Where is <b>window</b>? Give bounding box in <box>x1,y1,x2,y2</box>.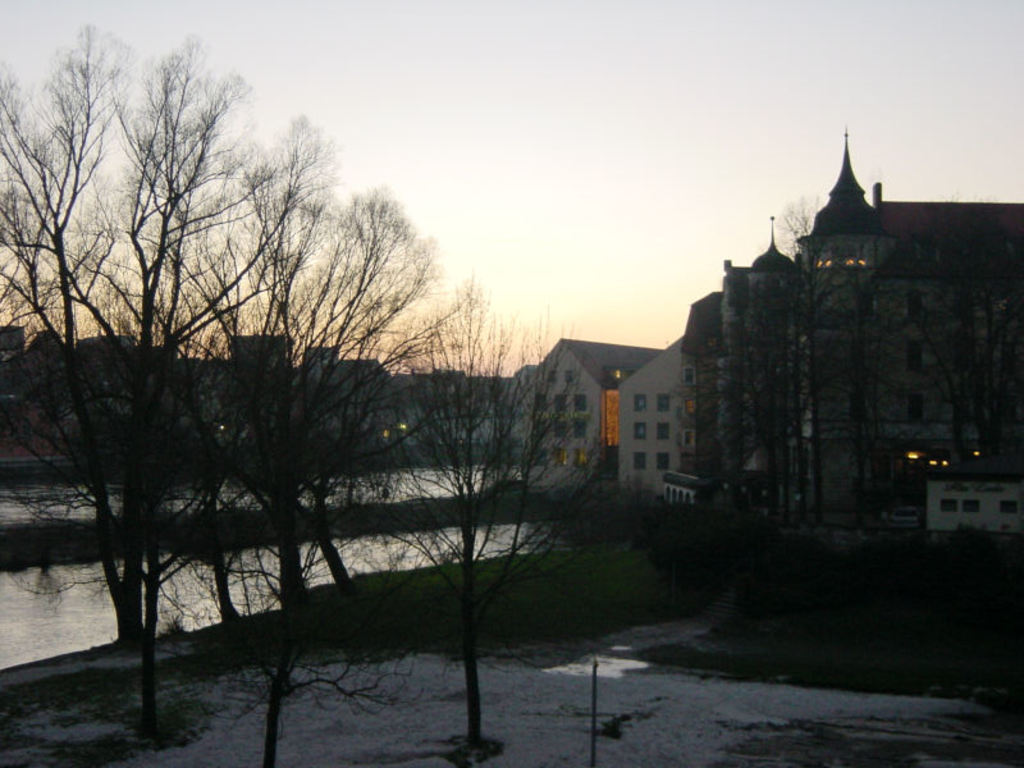
<box>657,426,667,438</box>.
